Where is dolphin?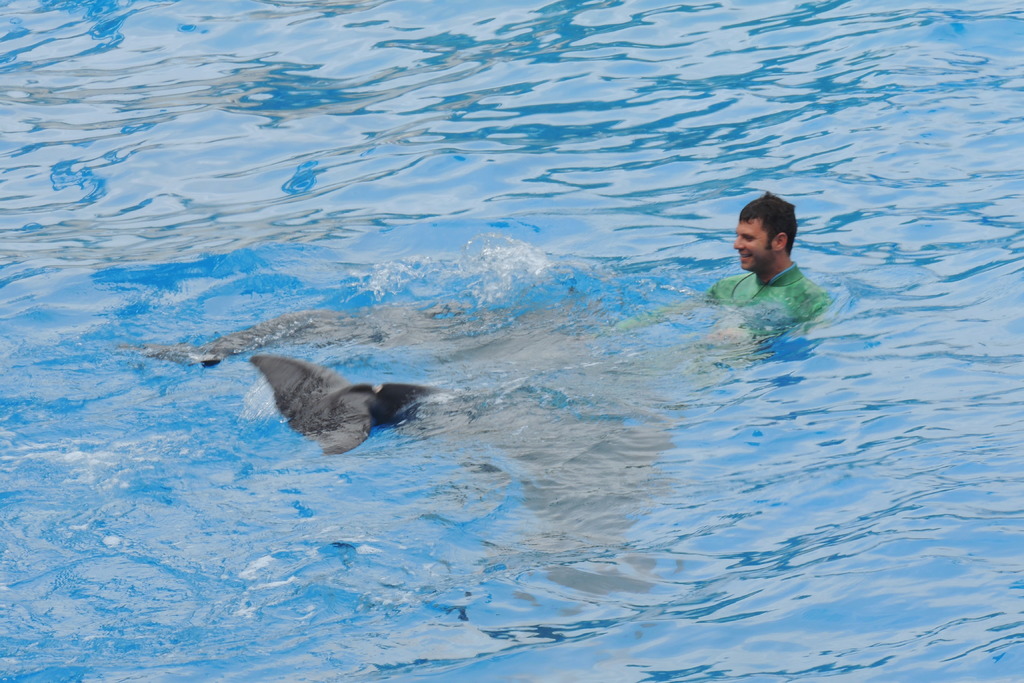
Rect(242, 350, 447, 463).
